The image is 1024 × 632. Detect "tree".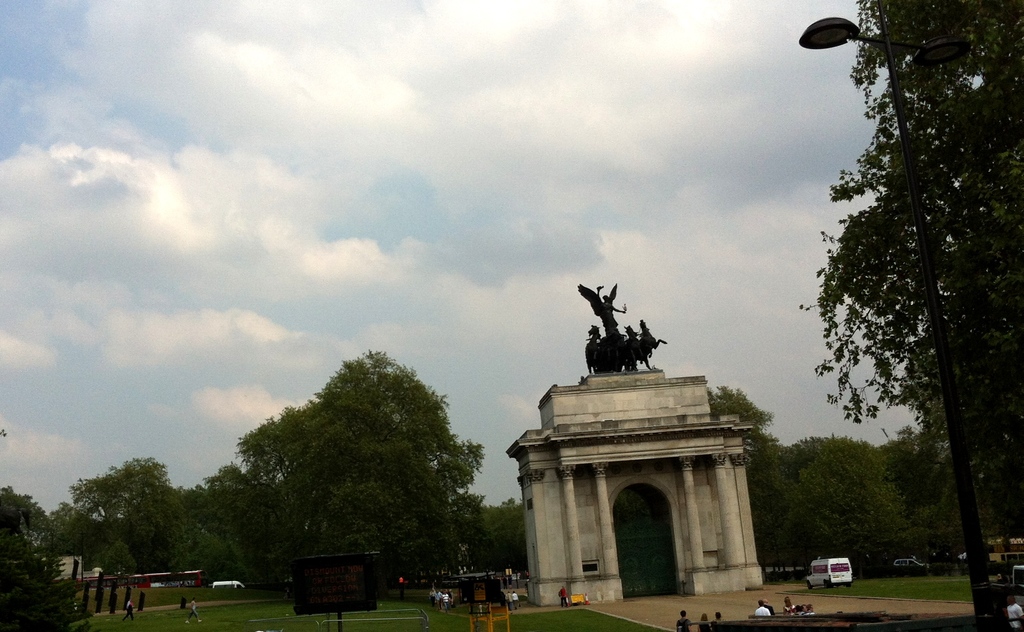
Detection: pyautogui.locateOnScreen(0, 487, 61, 572).
